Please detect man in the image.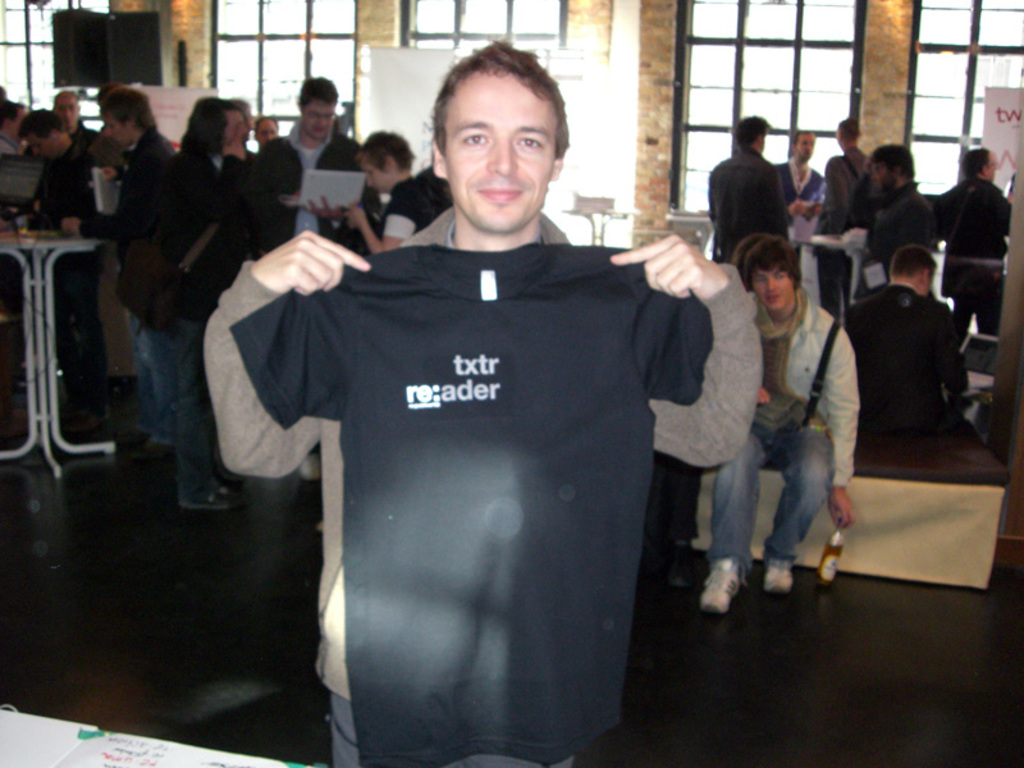
700,236,859,613.
